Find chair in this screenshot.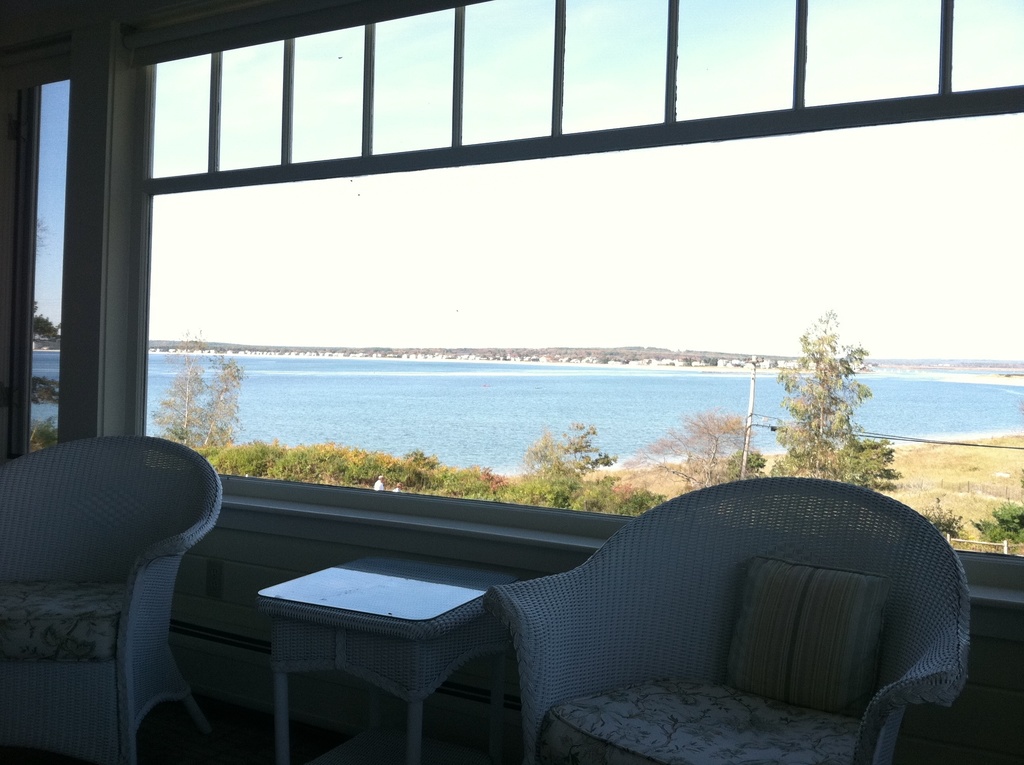
The bounding box for chair is BBox(480, 475, 968, 764).
